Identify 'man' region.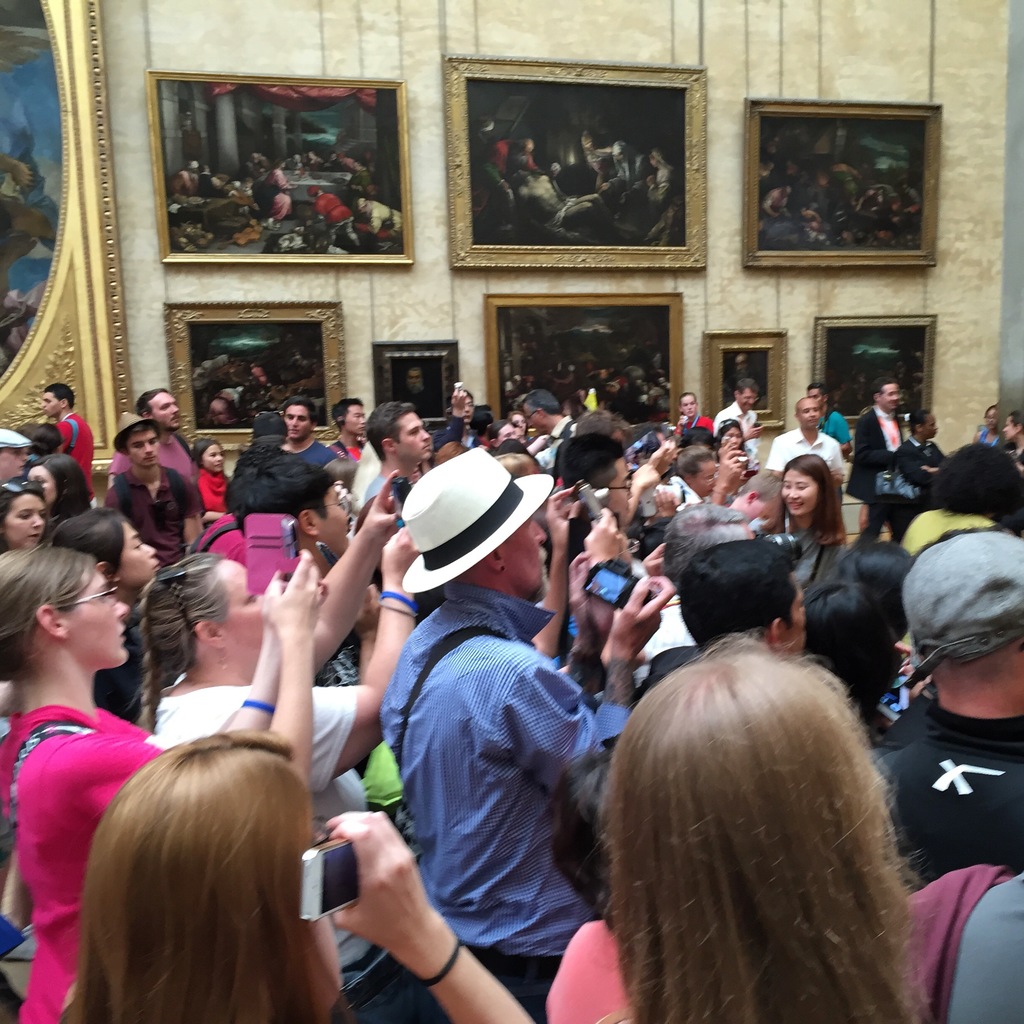
Region: bbox(113, 415, 202, 557).
